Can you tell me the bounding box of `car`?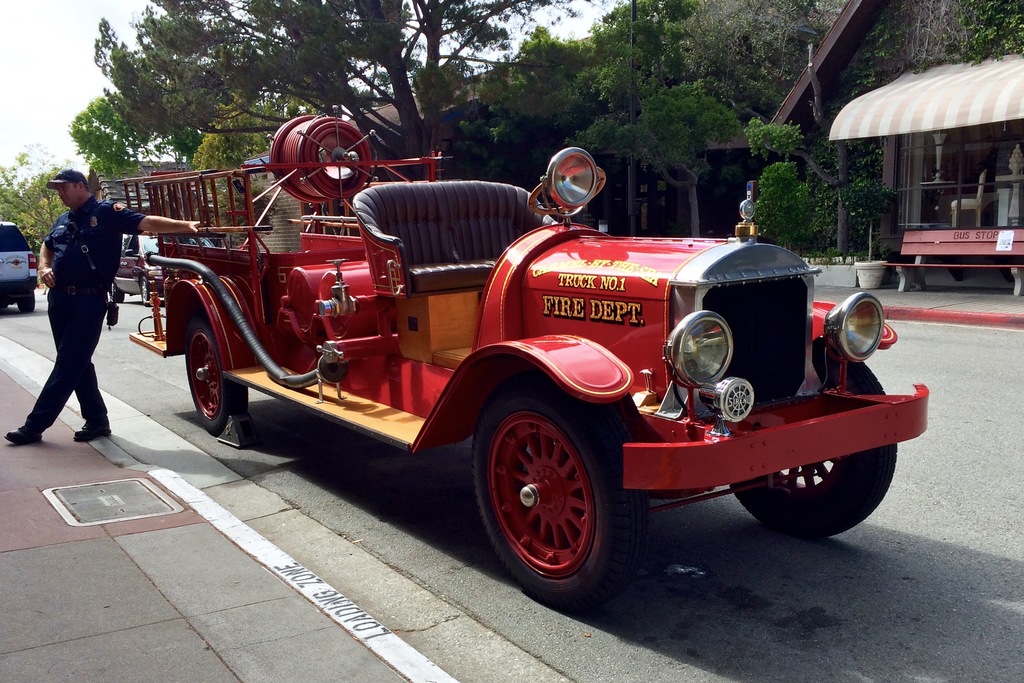
{"left": 128, "top": 113, "right": 934, "bottom": 622}.
